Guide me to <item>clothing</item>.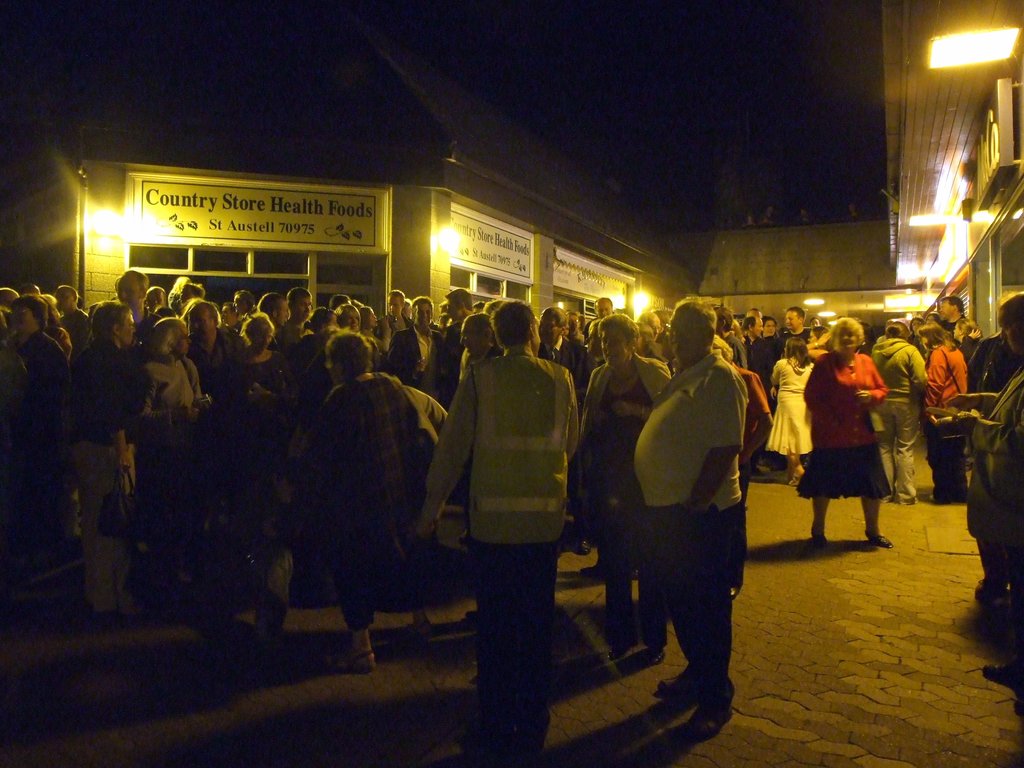
Guidance: 972, 335, 1023, 387.
